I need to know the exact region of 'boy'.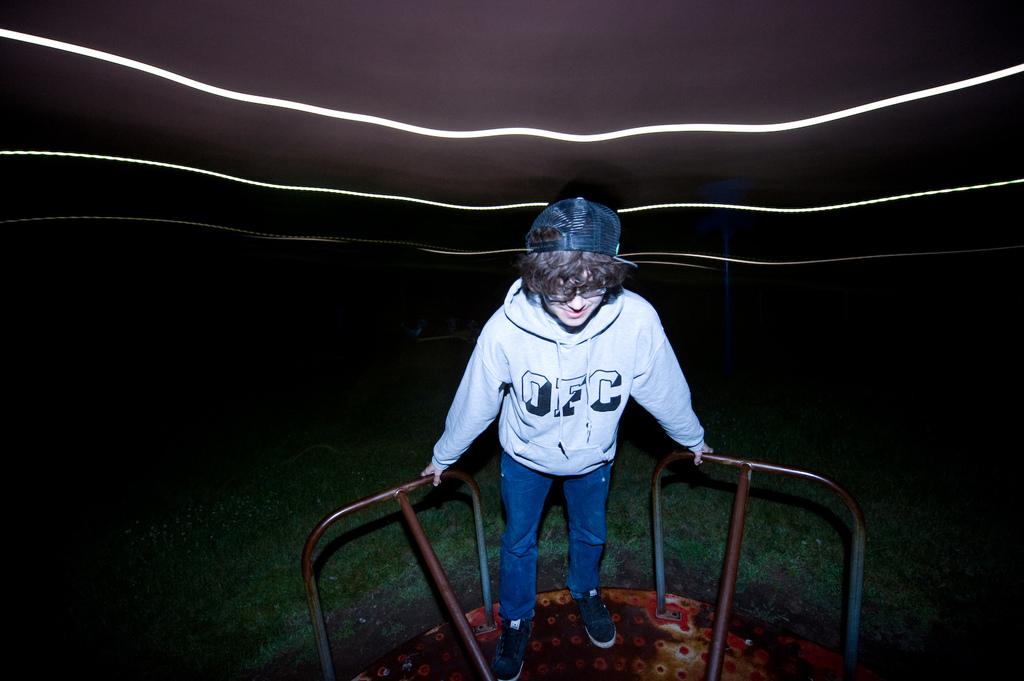
Region: {"x1": 423, "y1": 194, "x2": 724, "y2": 657}.
